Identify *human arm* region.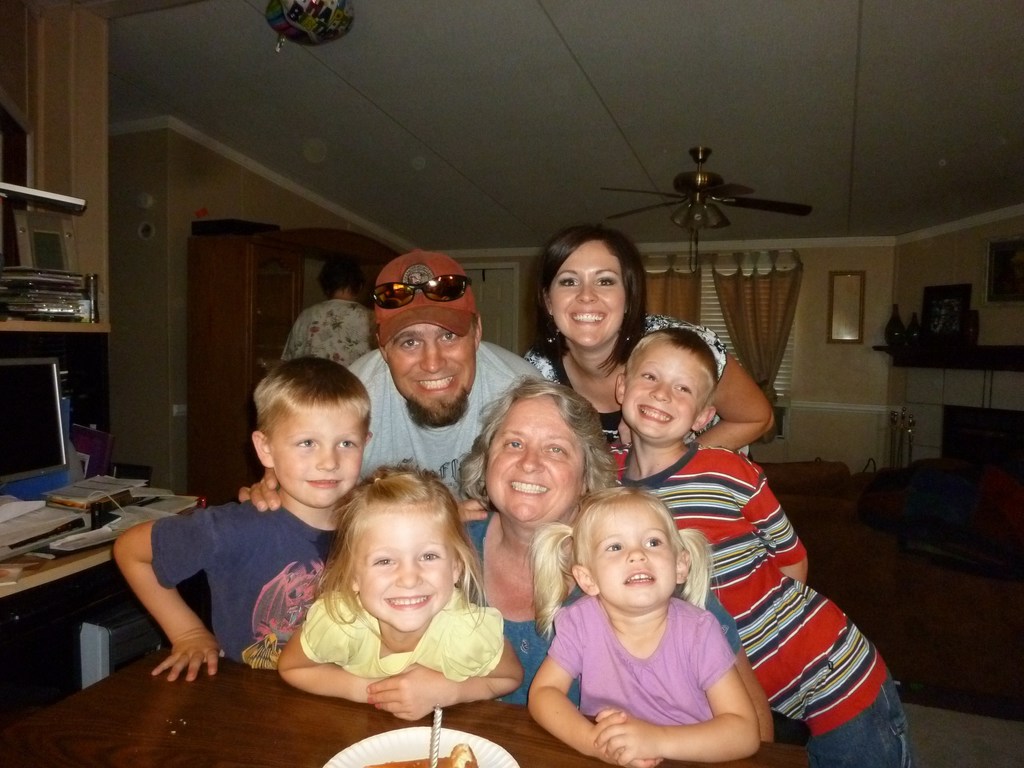
Region: x1=690, y1=325, x2=779, y2=455.
